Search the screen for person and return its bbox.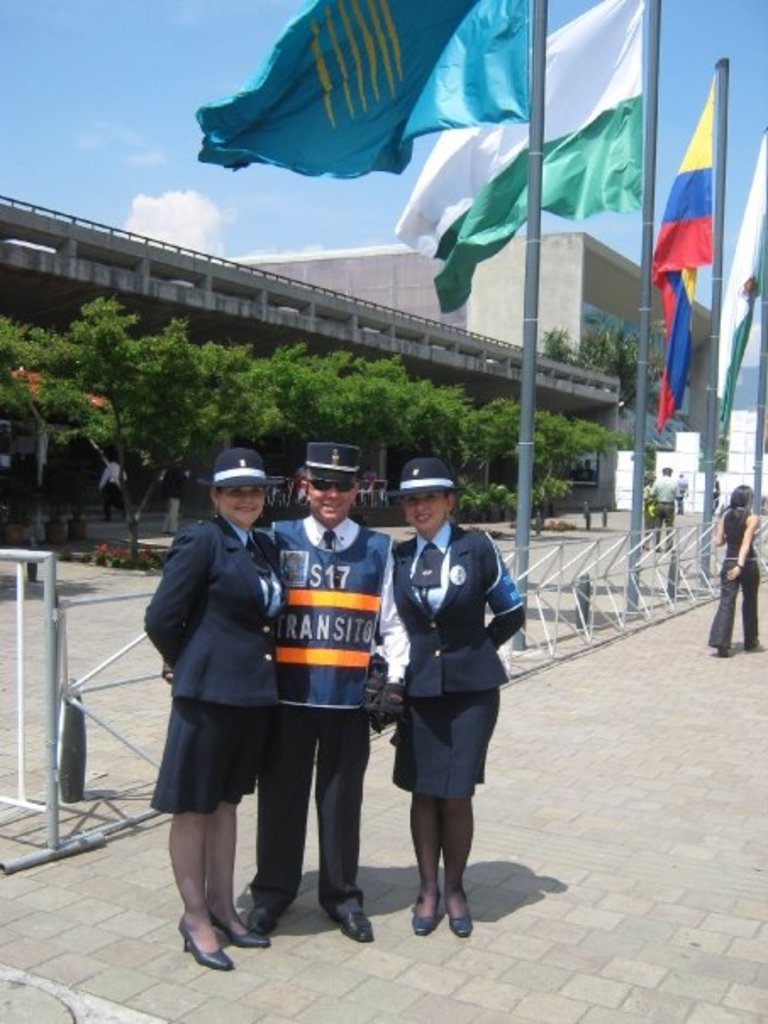
Found: l=370, t=454, r=524, b=936.
